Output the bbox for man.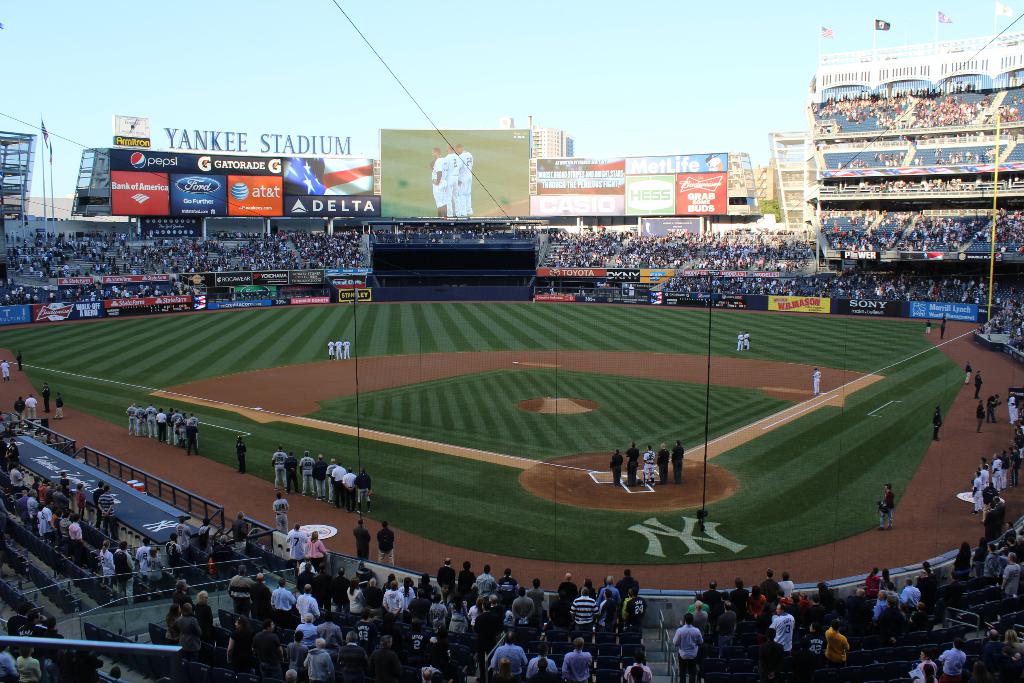
[367, 637, 404, 682].
